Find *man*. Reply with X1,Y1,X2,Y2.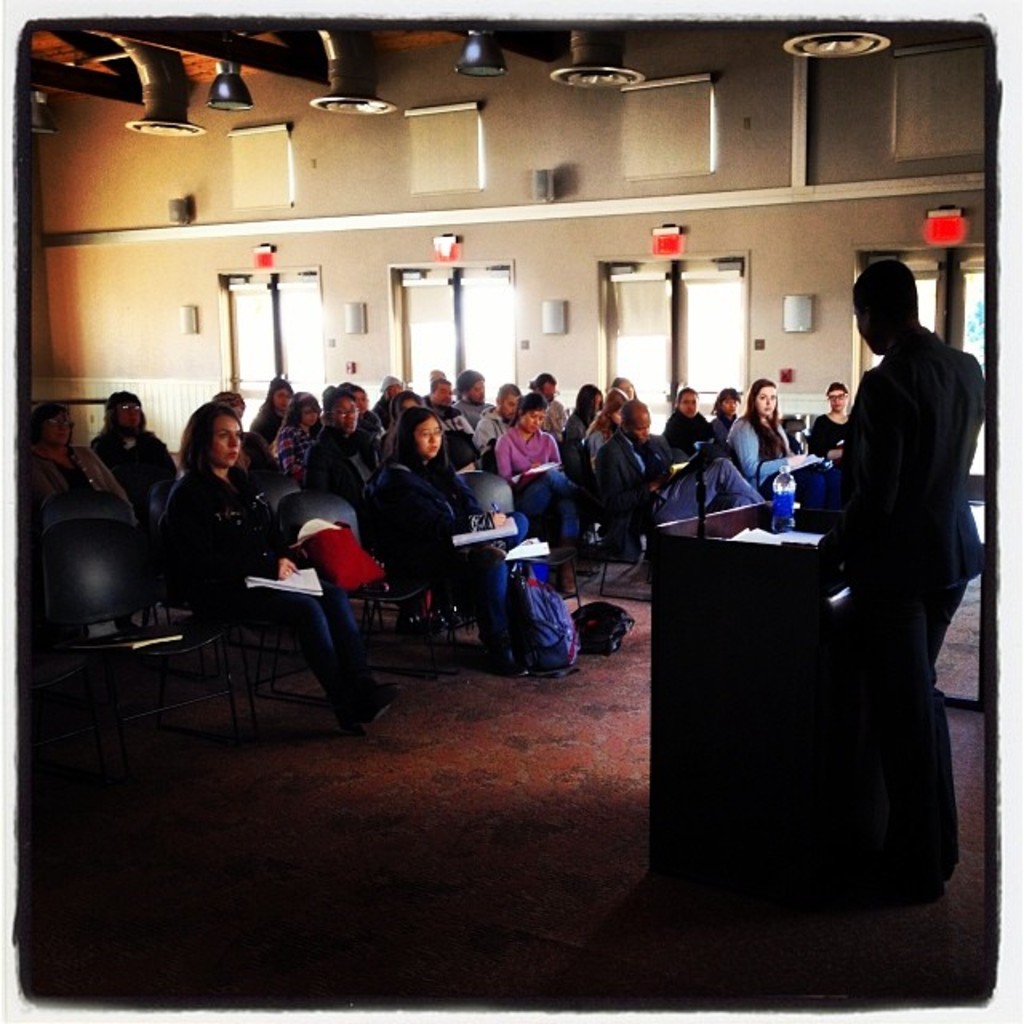
773,222,998,891.
